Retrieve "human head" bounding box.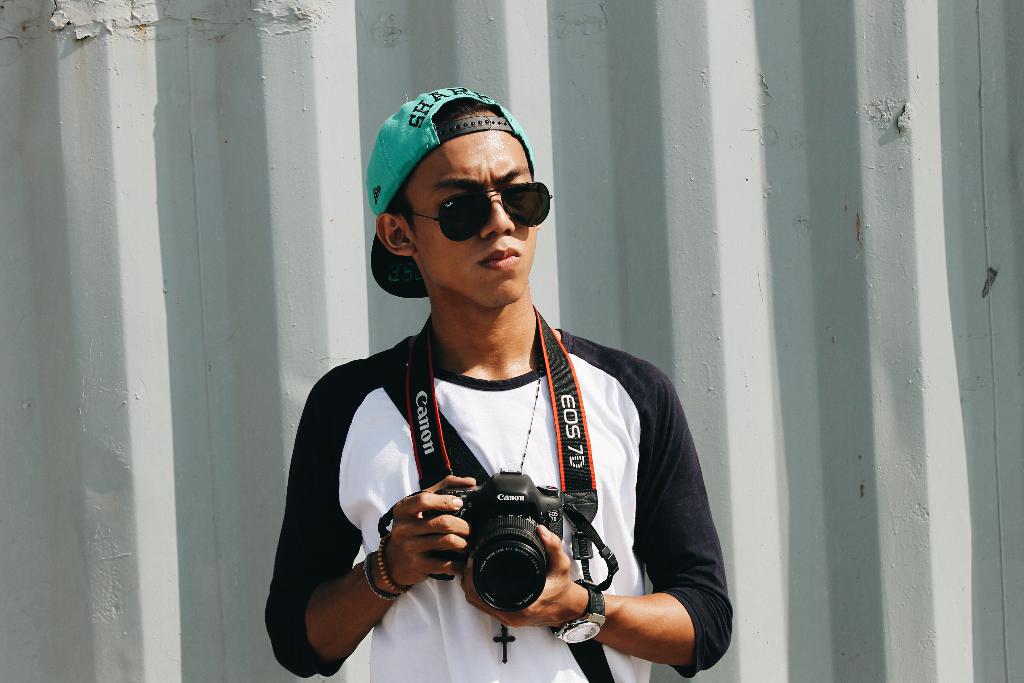
Bounding box: locate(376, 109, 572, 294).
